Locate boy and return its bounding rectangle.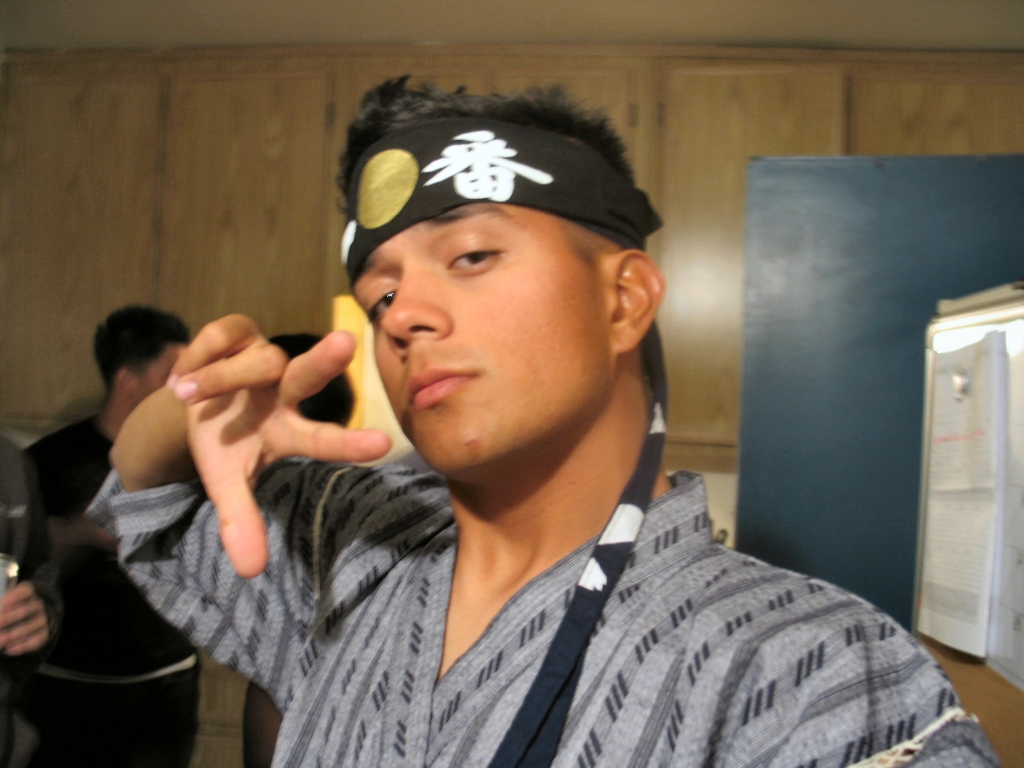
region(92, 72, 1002, 767).
